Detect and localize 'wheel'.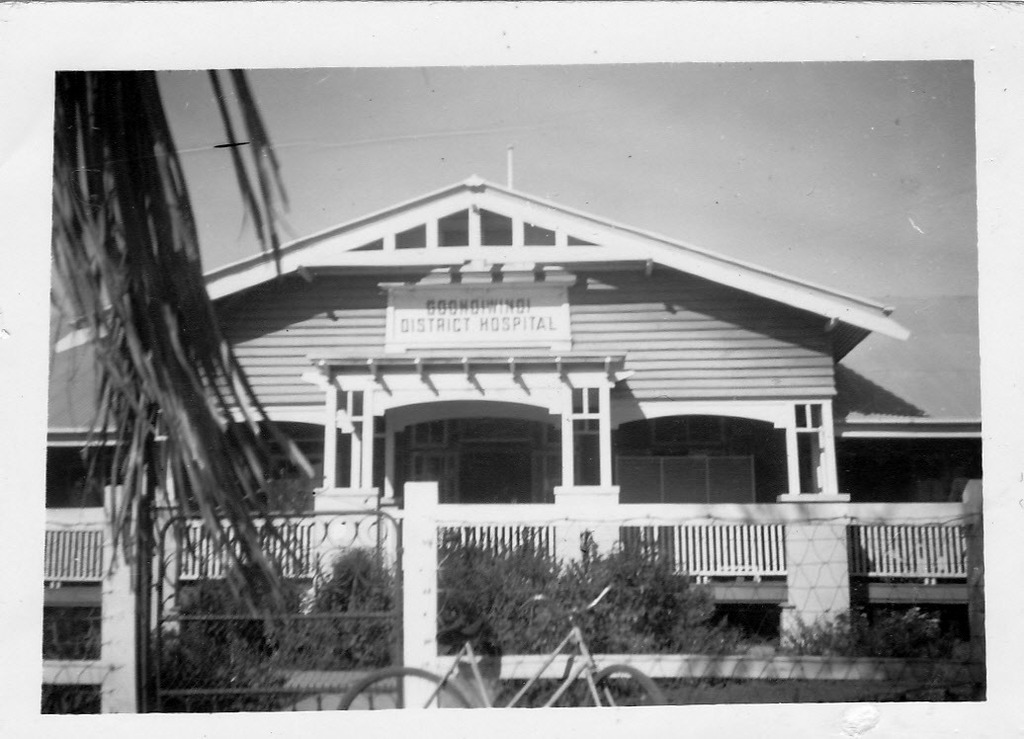
Localized at 331:662:476:713.
